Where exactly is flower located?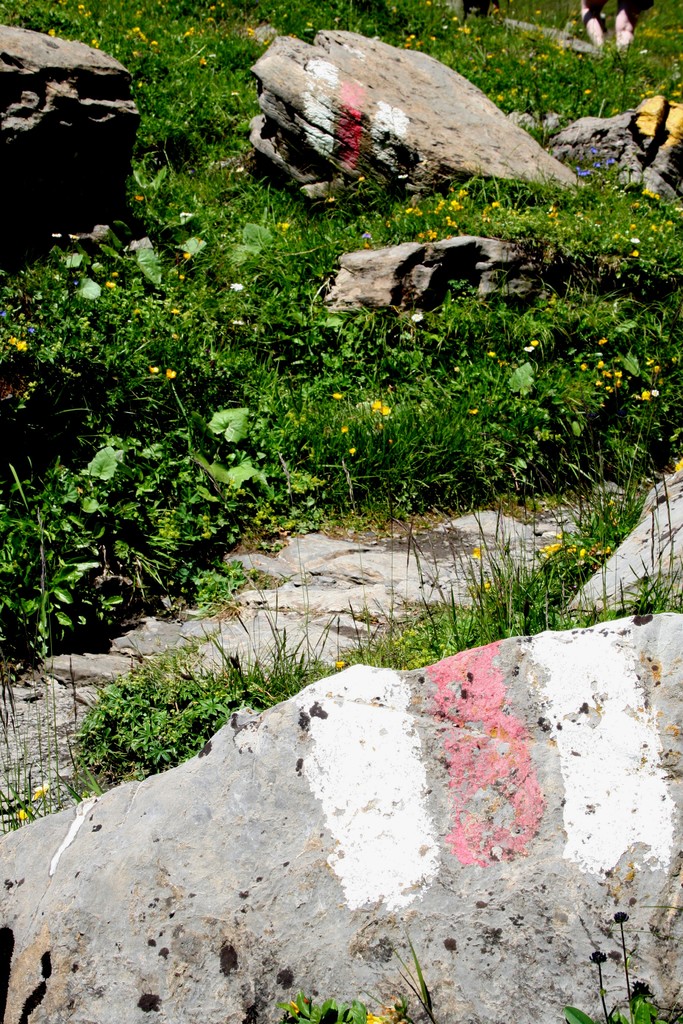
Its bounding box is 367, 398, 385, 410.
